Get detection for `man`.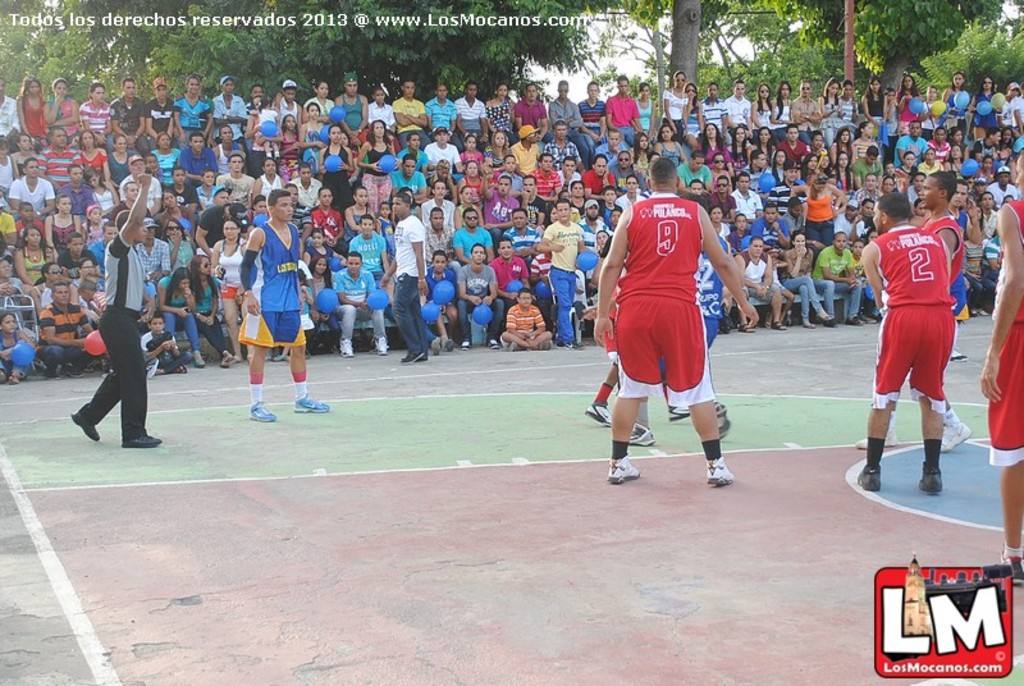
Detection: box(541, 119, 576, 163).
